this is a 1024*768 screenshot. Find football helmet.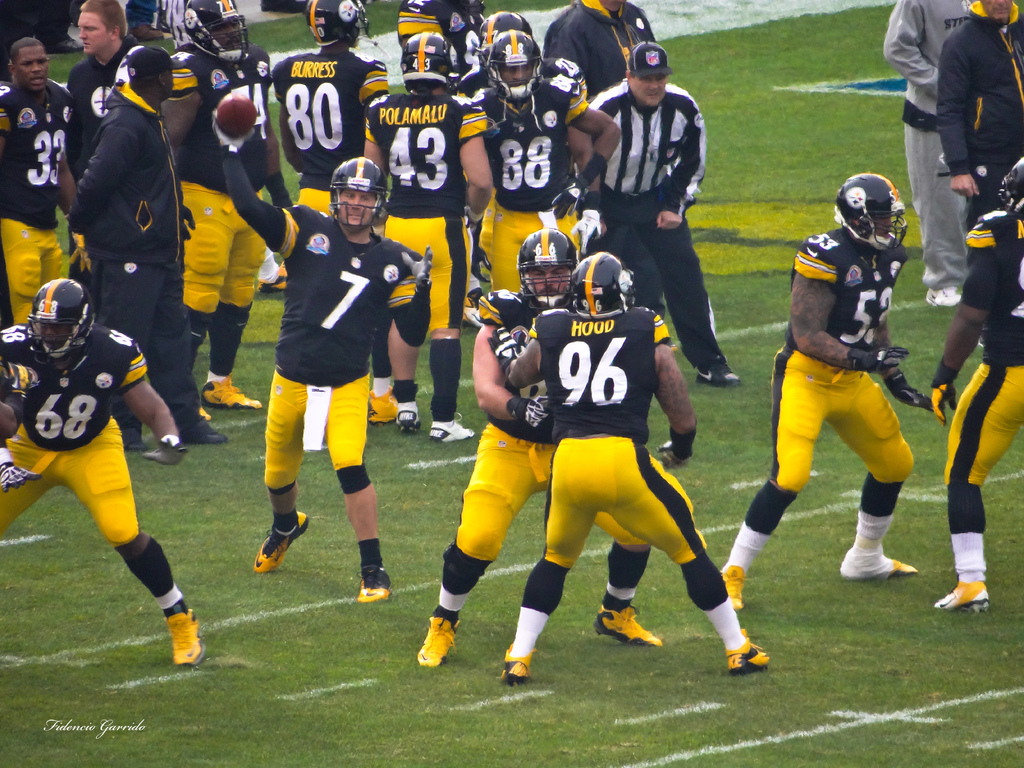
Bounding box: x1=520, y1=225, x2=578, y2=314.
